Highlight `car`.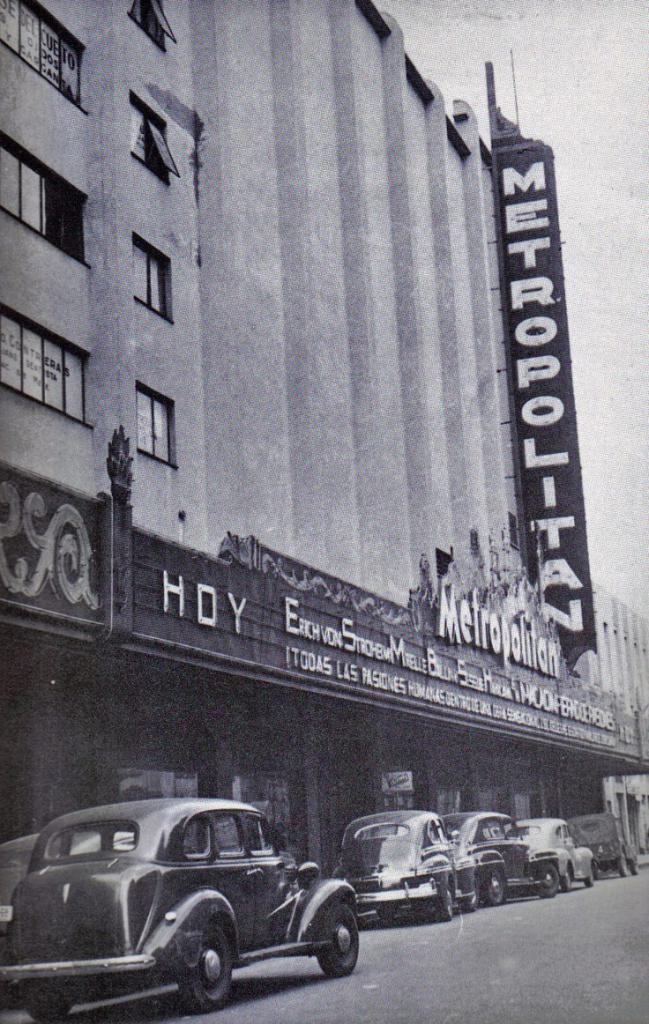
Highlighted region: l=446, t=802, r=561, b=915.
